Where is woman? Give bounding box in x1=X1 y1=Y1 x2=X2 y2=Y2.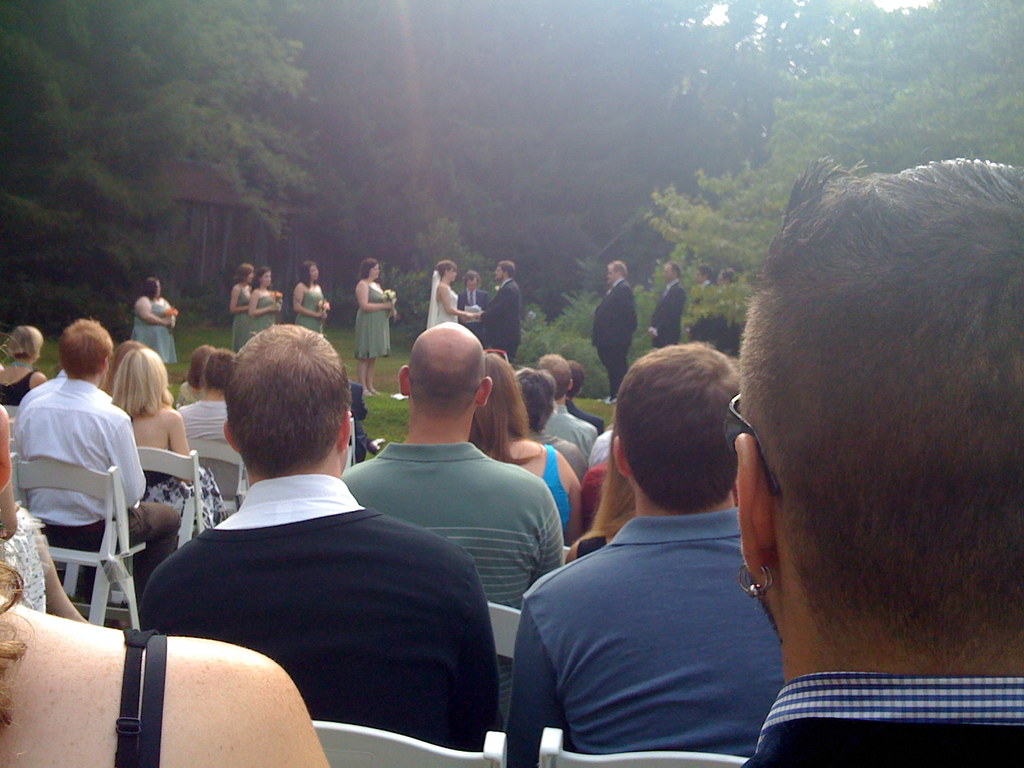
x1=293 y1=254 x2=329 y2=333.
